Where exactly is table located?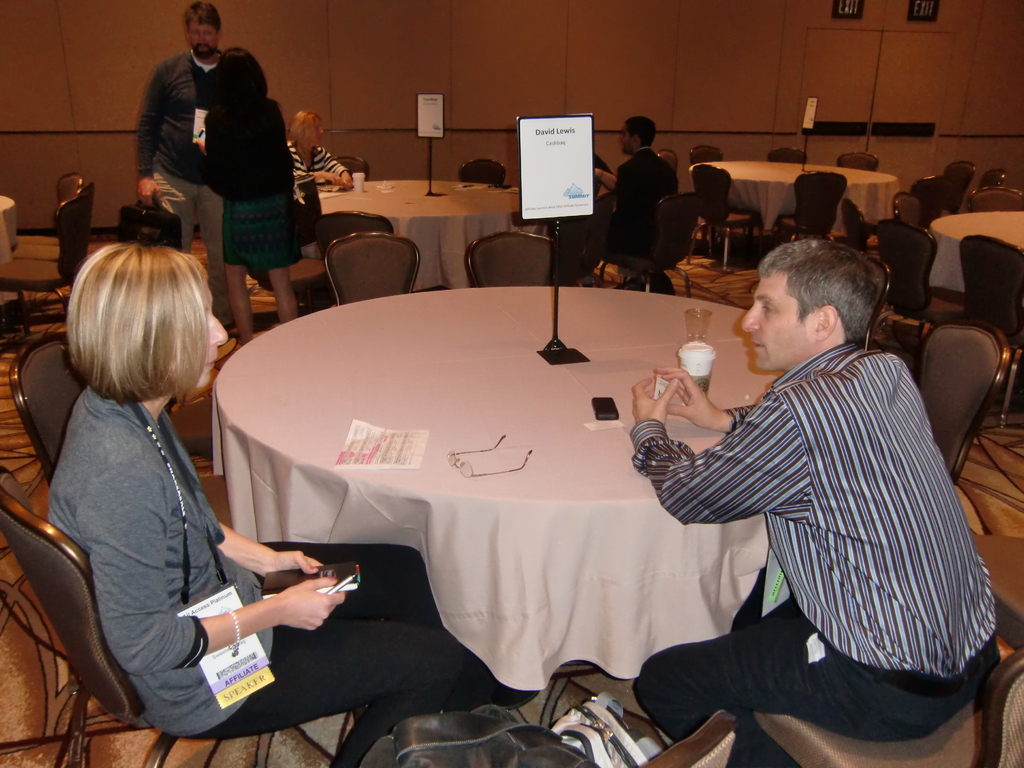
Its bounding box is locate(196, 282, 776, 739).
